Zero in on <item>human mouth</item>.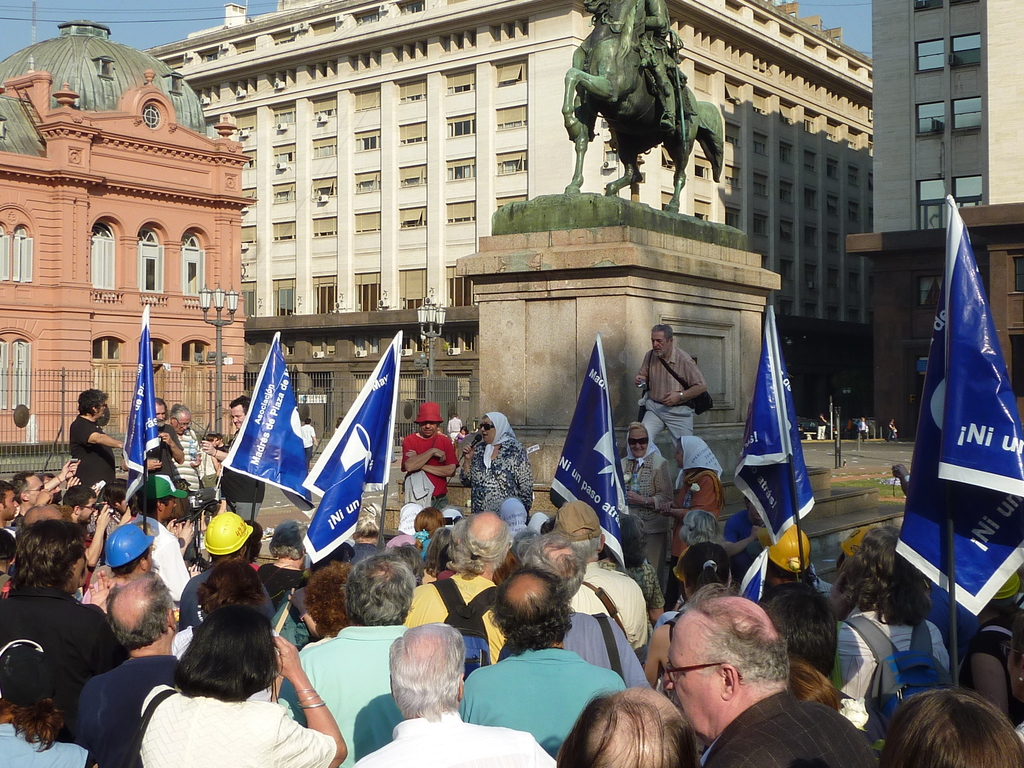
Zeroed in: bbox=[652, 348, 662, 353].
